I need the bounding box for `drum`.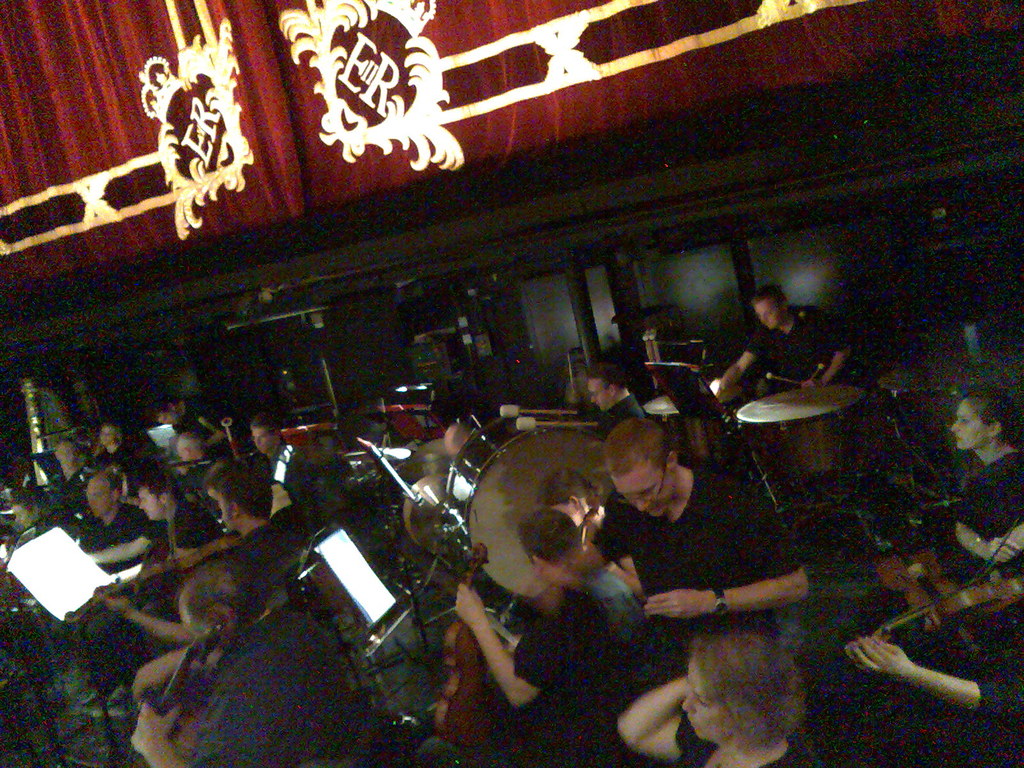
Here it is: (408,474,440,552).
